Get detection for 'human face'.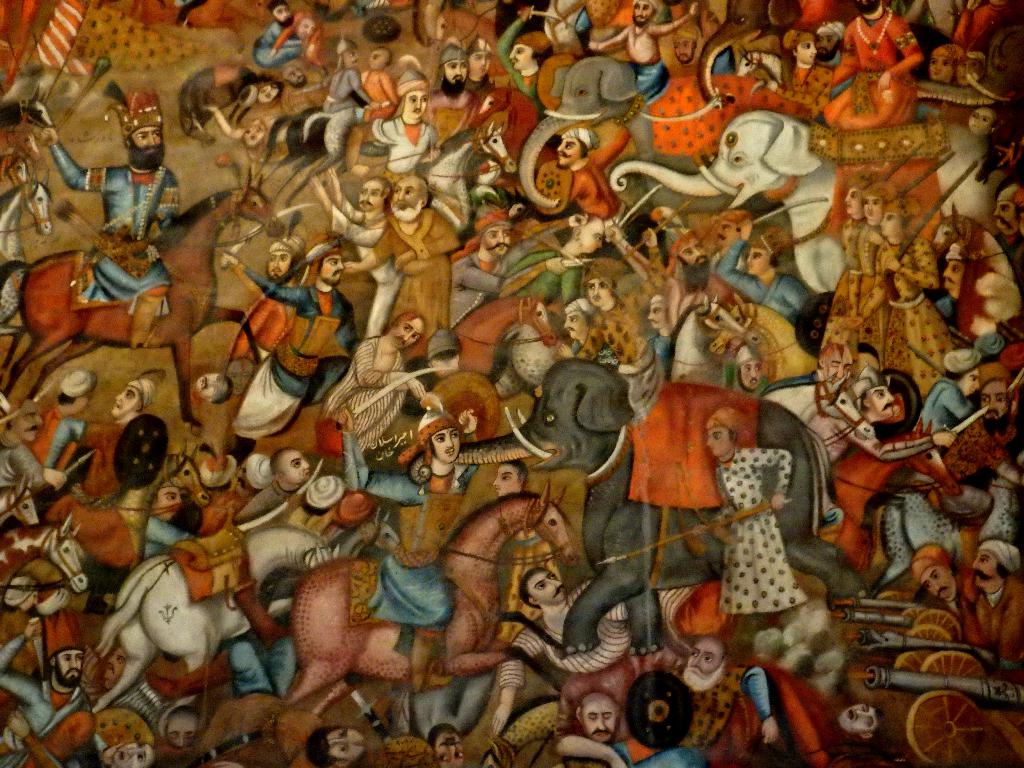
Detection: BBox(844, 191, 864, 216).
